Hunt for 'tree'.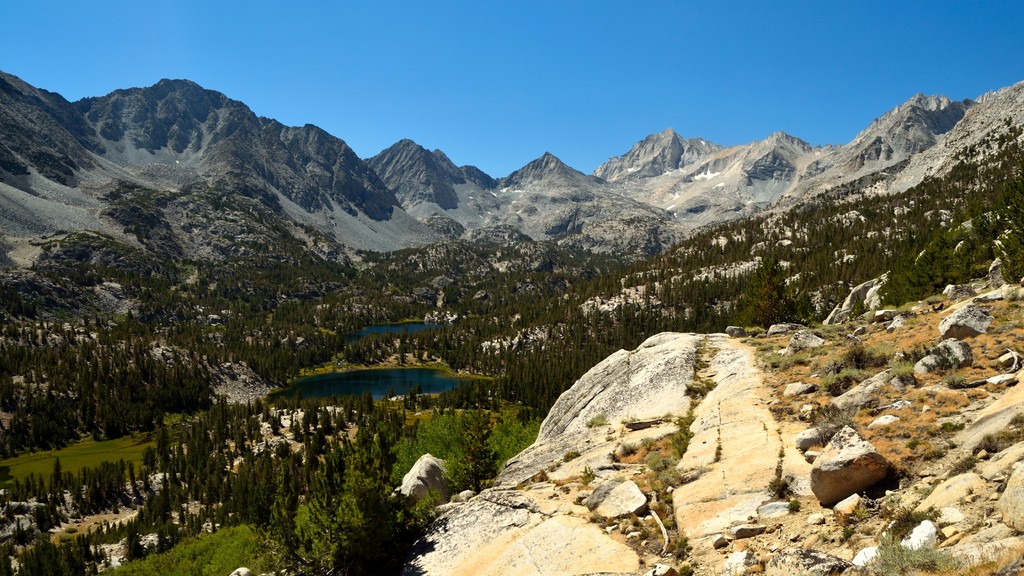
Hunted down at 303,281,494,382.
